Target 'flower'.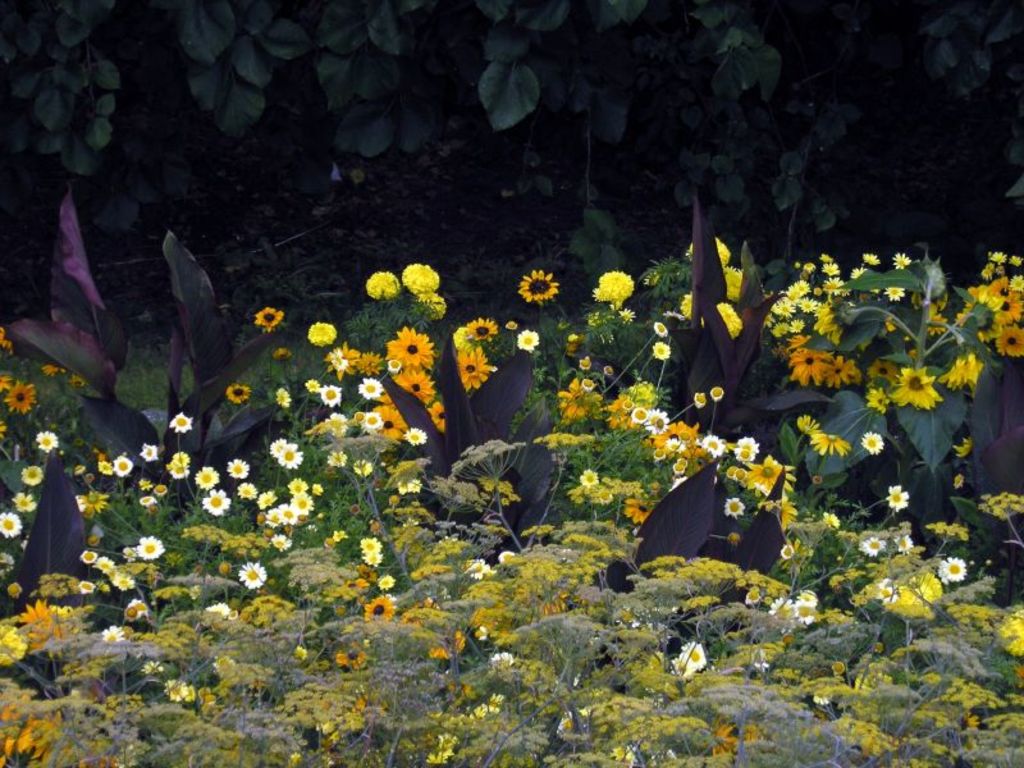
Target region: x1=0, y1=513, x2=19, y2=536.
